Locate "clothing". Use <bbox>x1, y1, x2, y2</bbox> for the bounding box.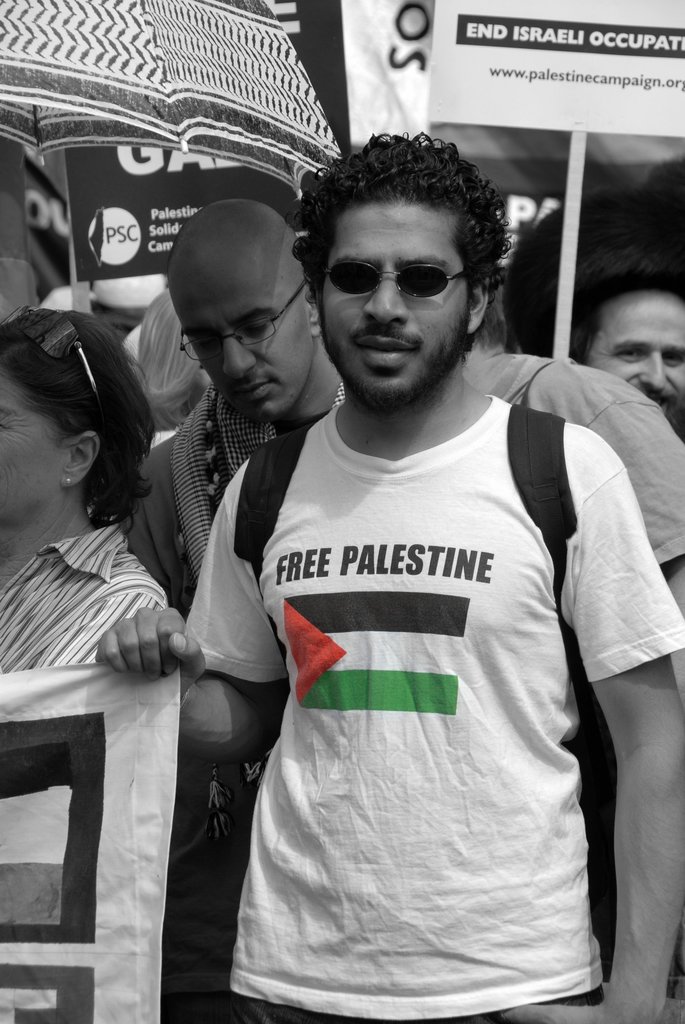
<bbox>120, 383, 352, 1023</bbox>.
